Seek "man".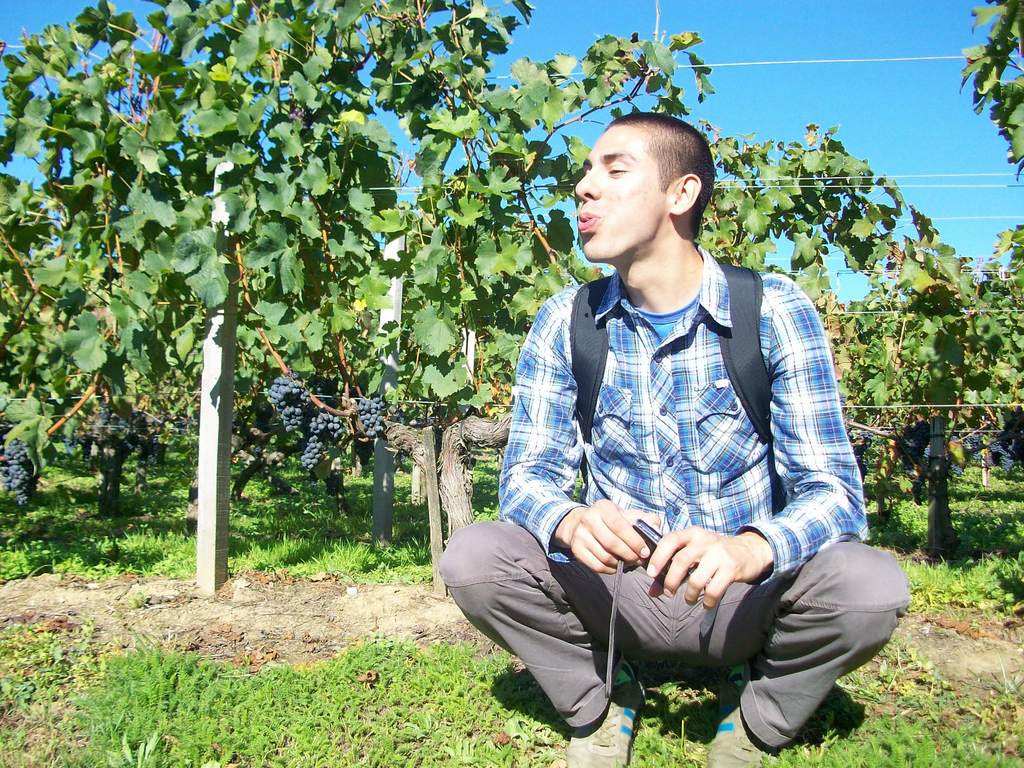
region(472, 111, 885, 755).
